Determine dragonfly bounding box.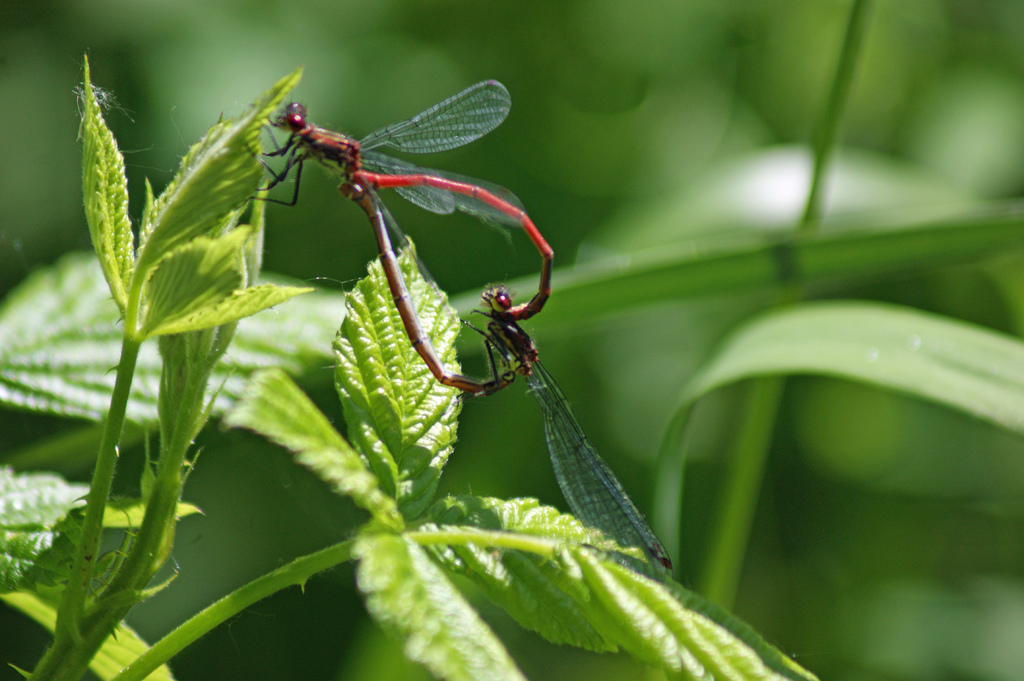
Determined: box=[337, 180, 684, 584].
